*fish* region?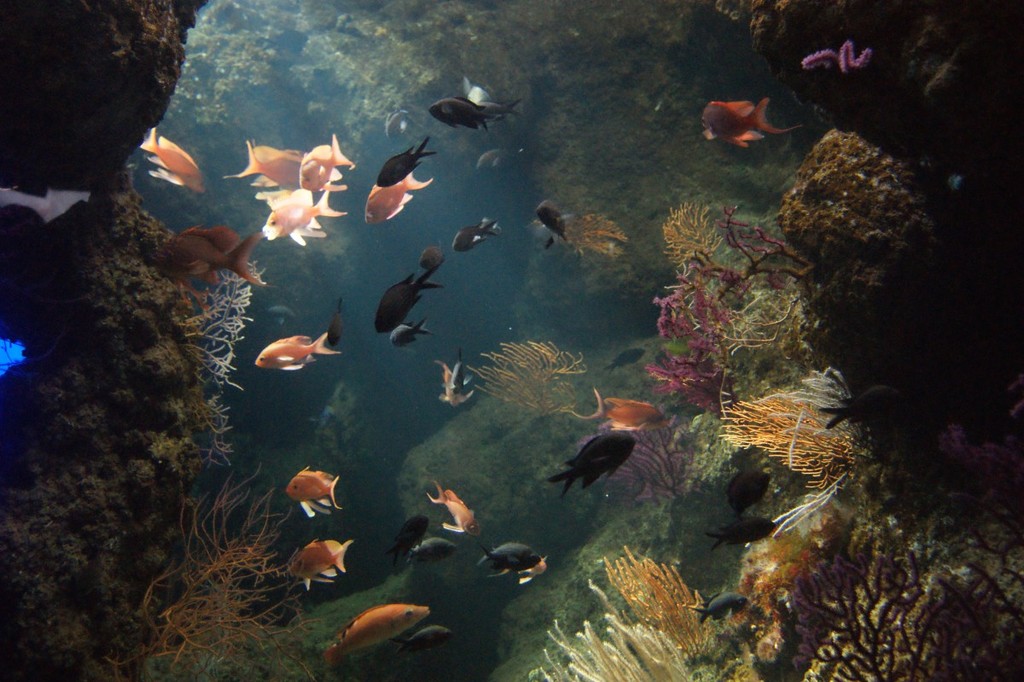
374/136/436/186
